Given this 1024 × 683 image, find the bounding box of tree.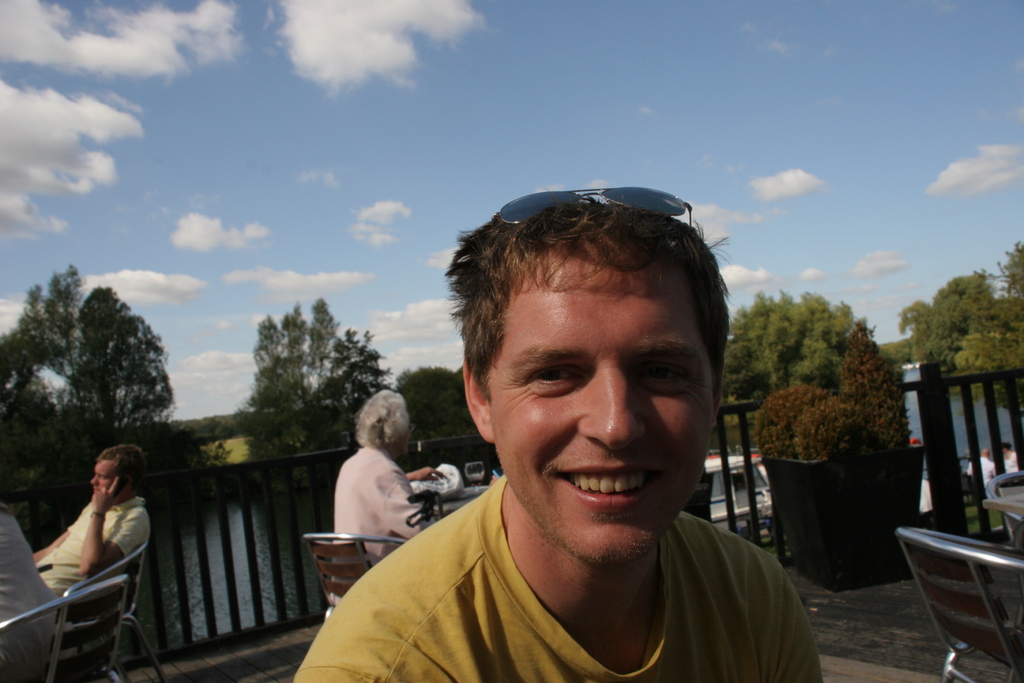
<box>228,299,397,456</box>.
